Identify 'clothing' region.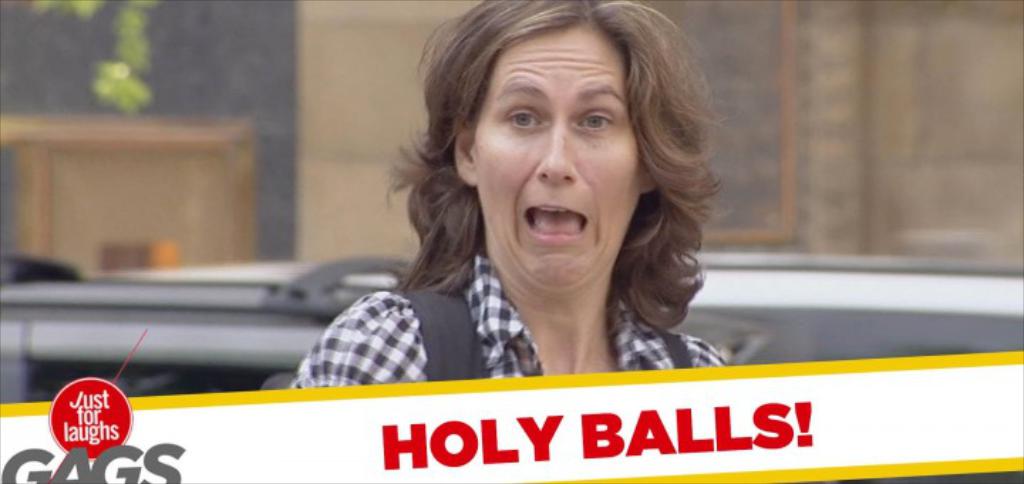
Region: <region>289, 258, 732, 390</region>.
